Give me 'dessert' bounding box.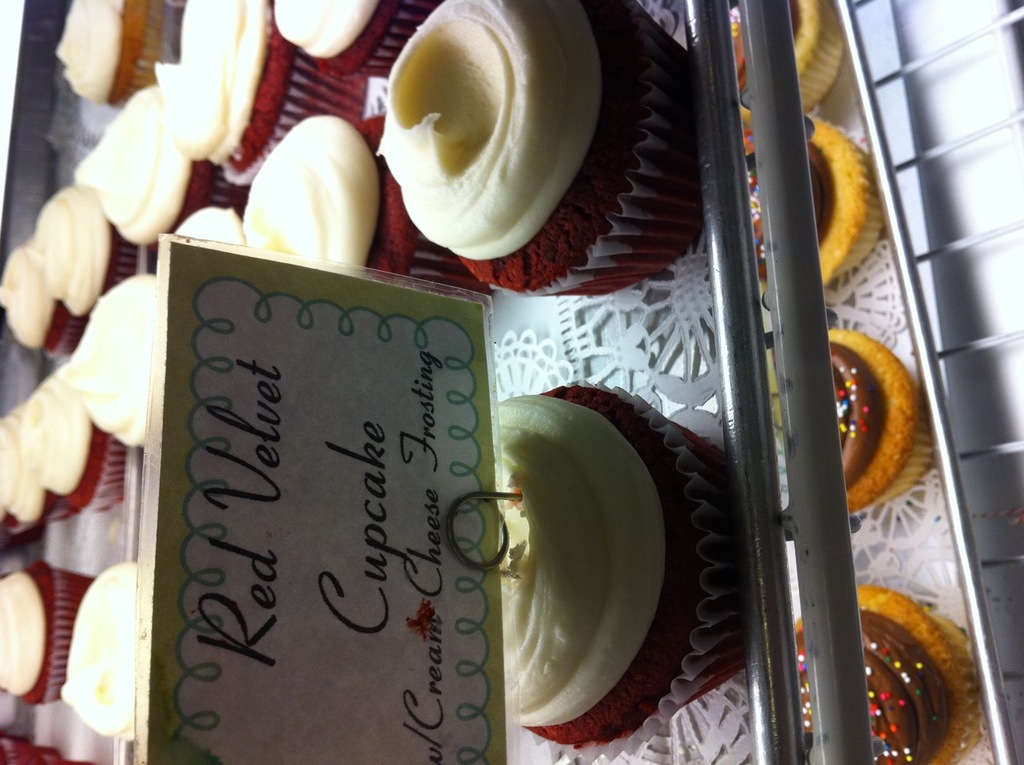
locate(795, 586, 978, 764).
